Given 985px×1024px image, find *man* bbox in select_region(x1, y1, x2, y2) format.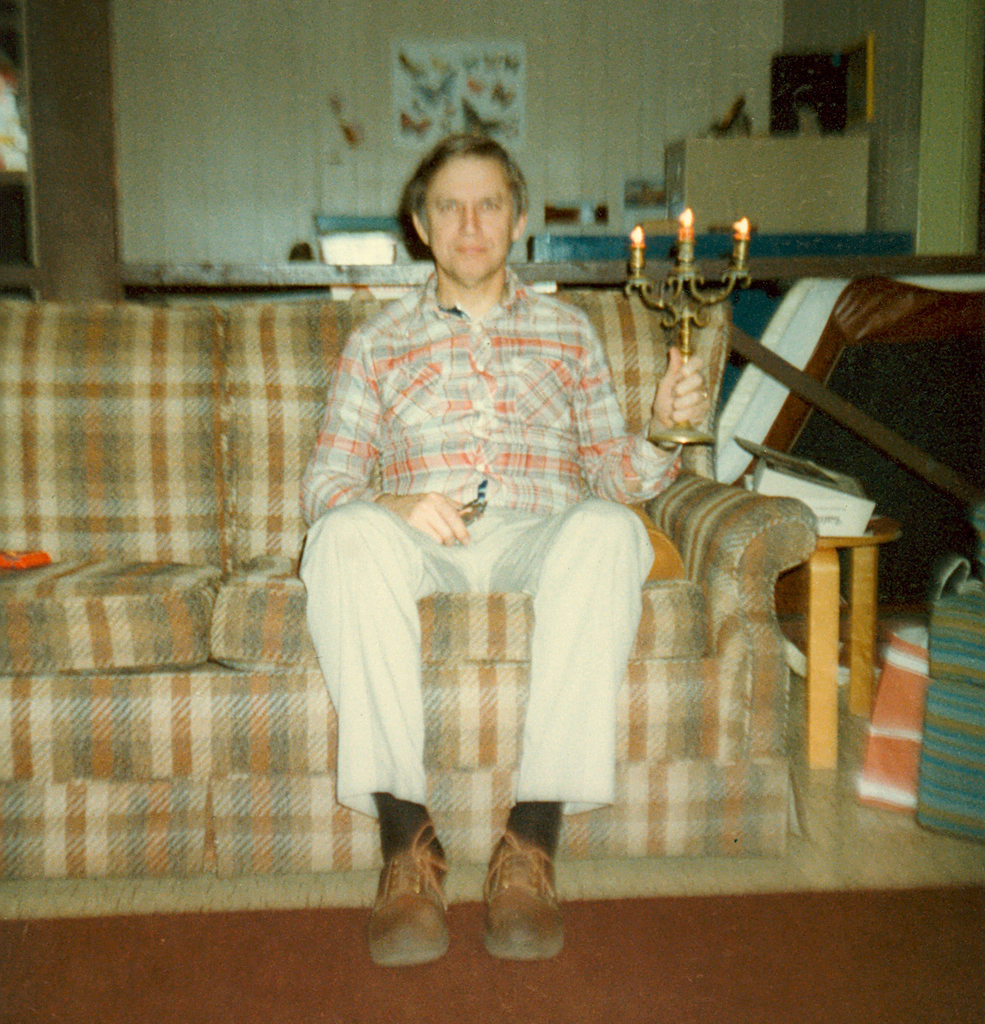
select_region(296, 151, 690, 923).
